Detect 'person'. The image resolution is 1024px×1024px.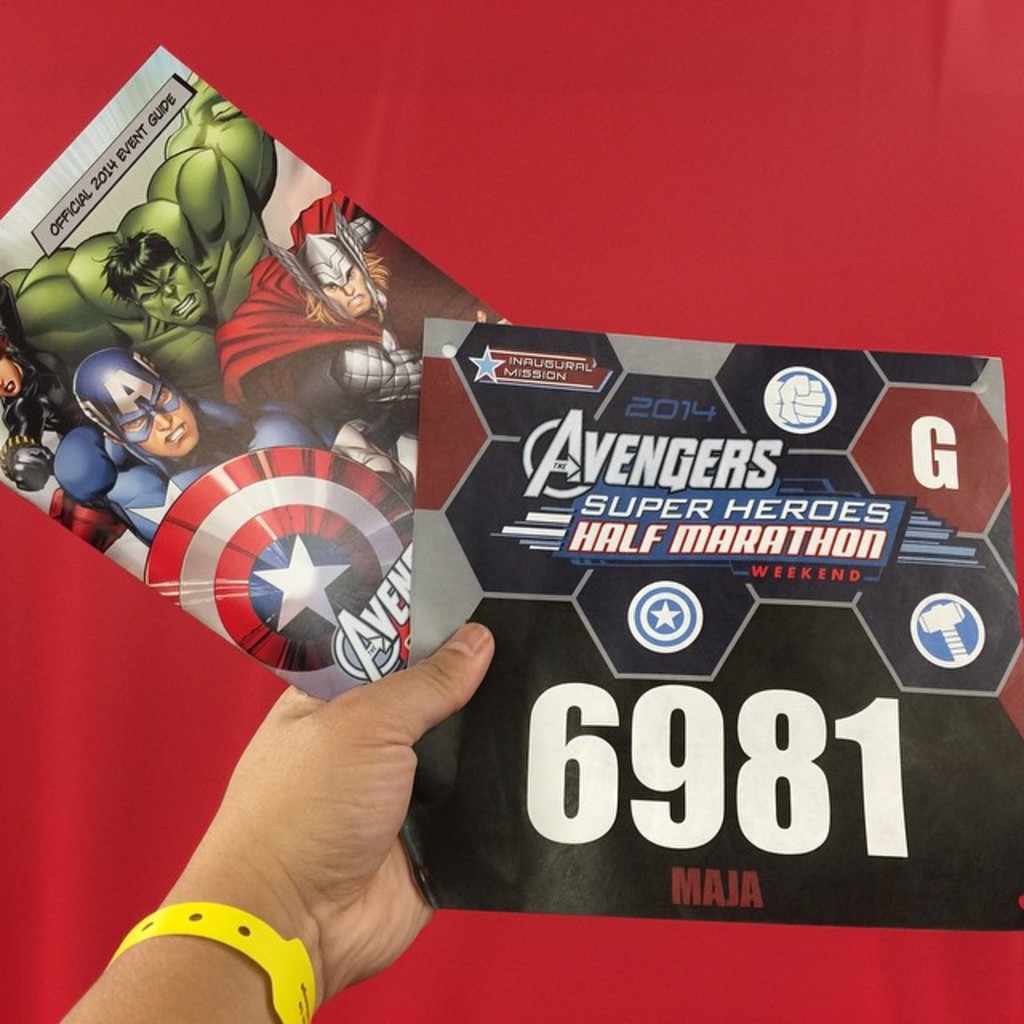
(54, 339, 342, 563).
